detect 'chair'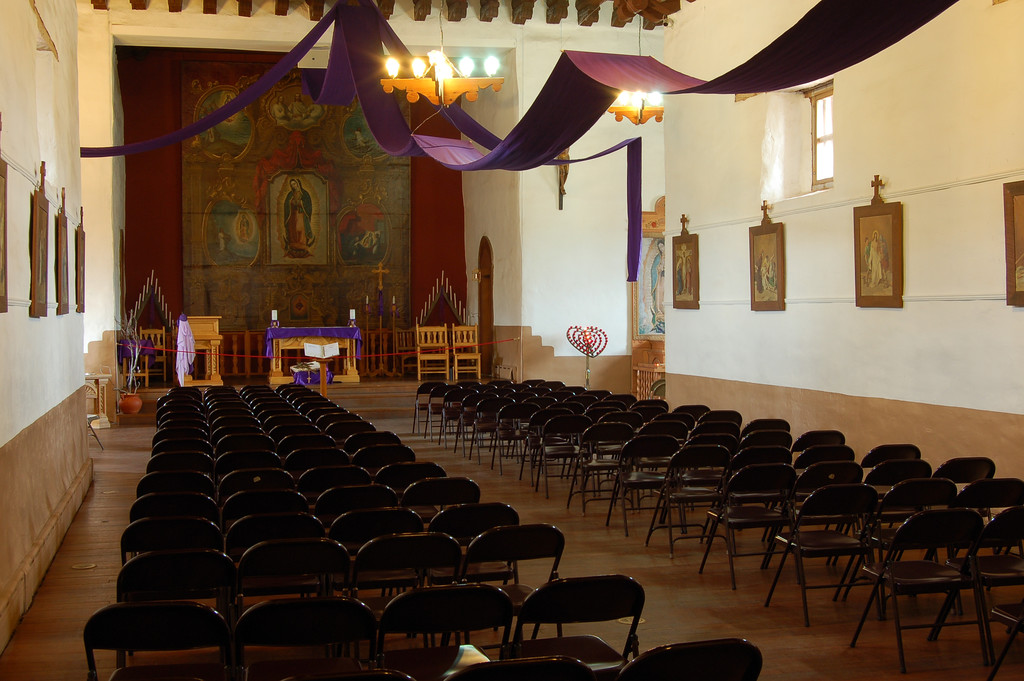
840:479:957:603
